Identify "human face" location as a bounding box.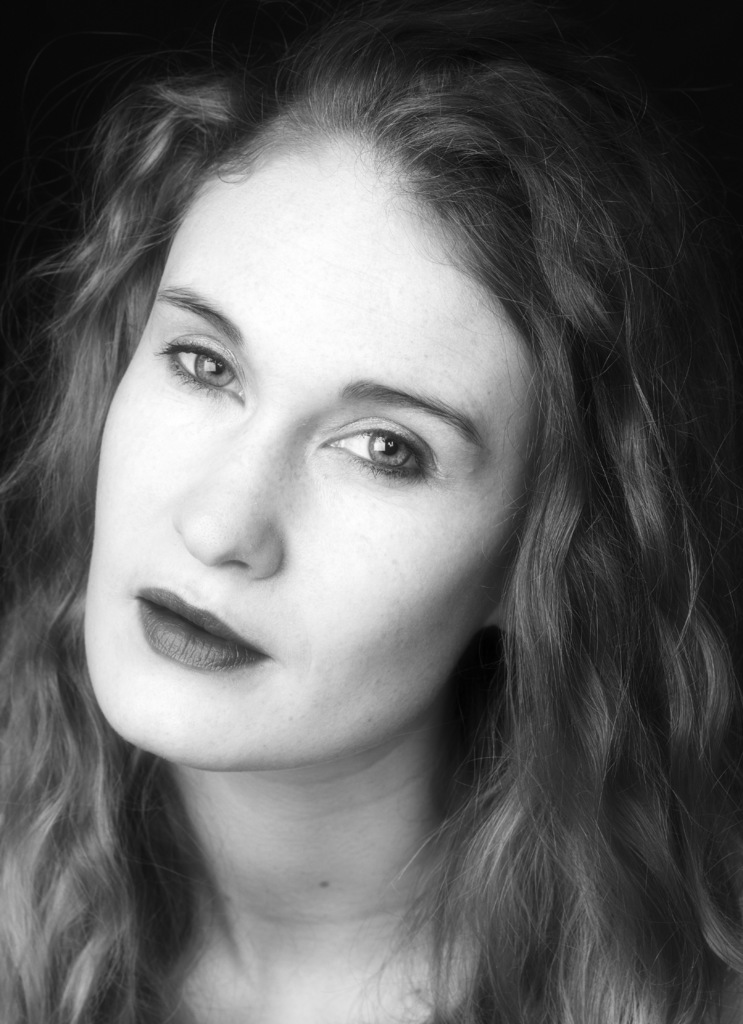
BBox(72, 105, 571, 768).
